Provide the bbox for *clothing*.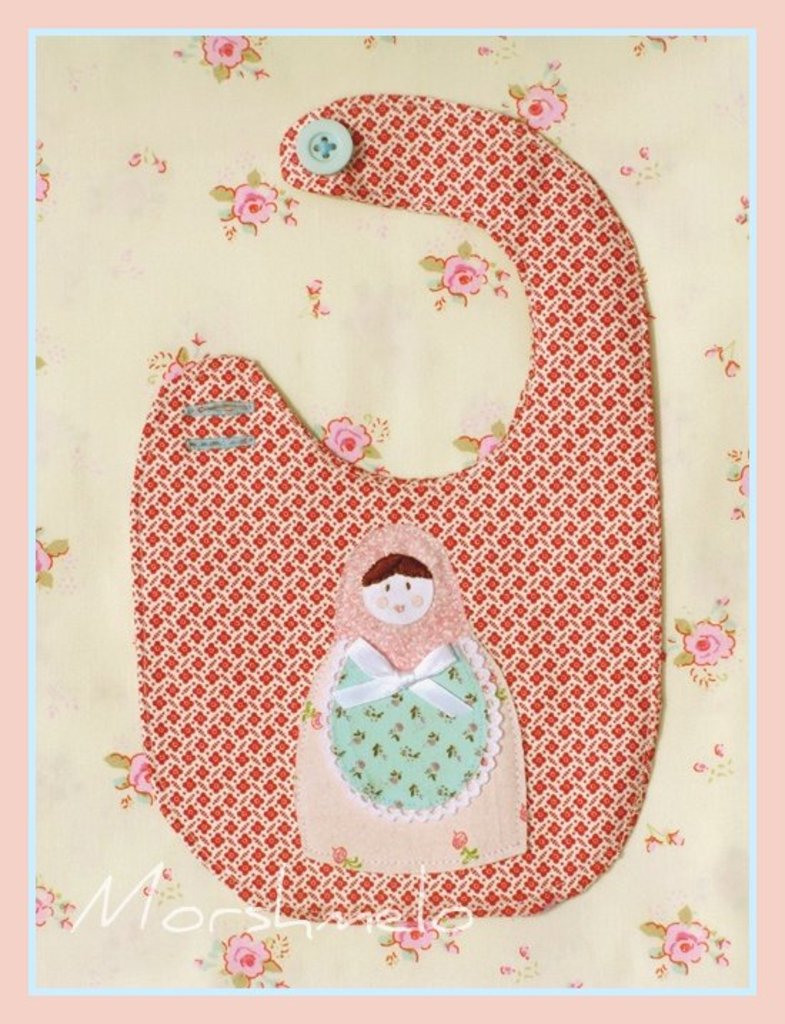
region(0, 0, 784, 1020).
